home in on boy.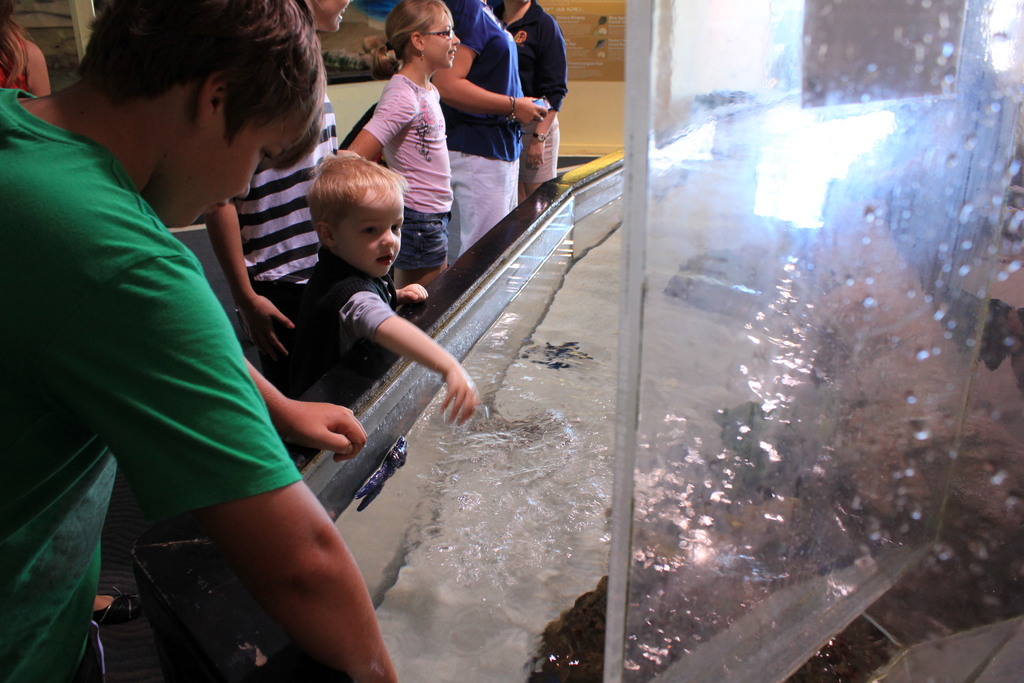
Homed in at (307, 154, 480, 424).
